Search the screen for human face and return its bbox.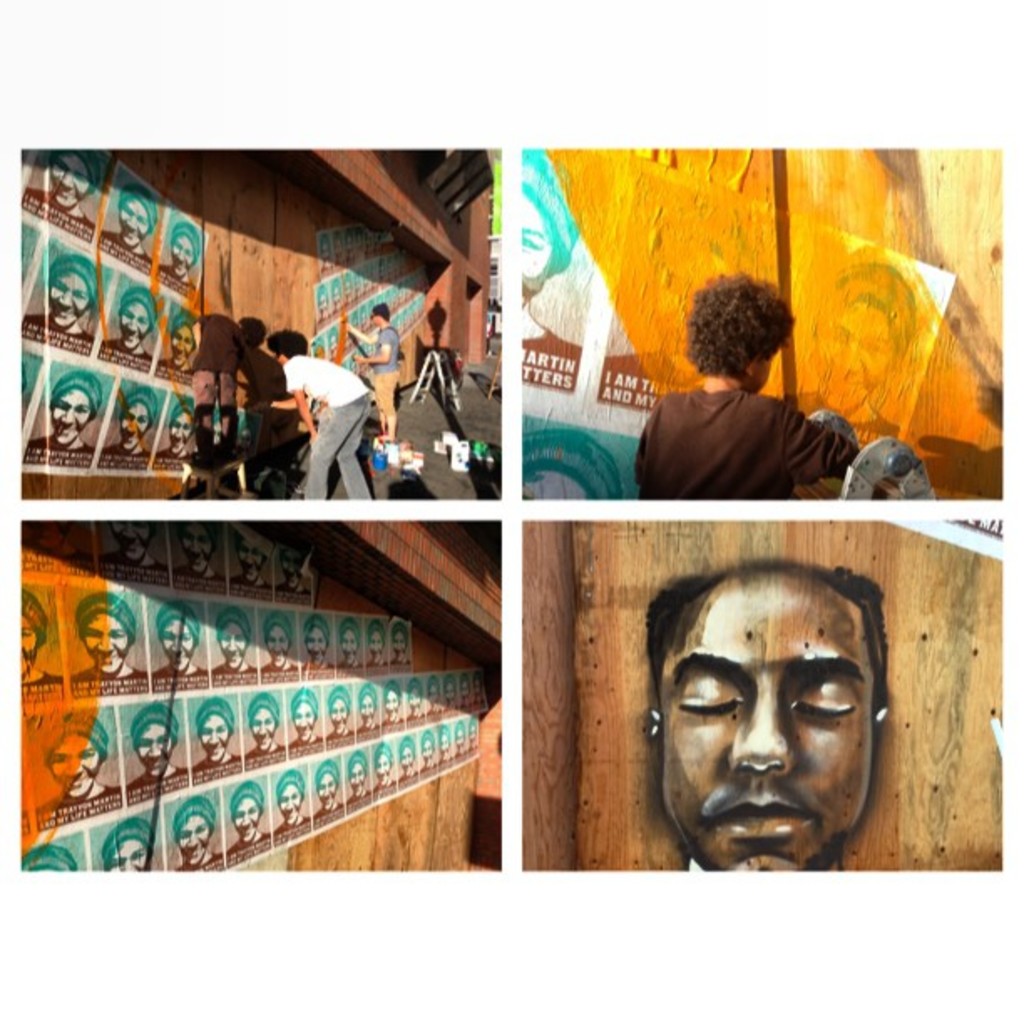
Found: (x1=171, y1=410, x2=194, y2=448).
